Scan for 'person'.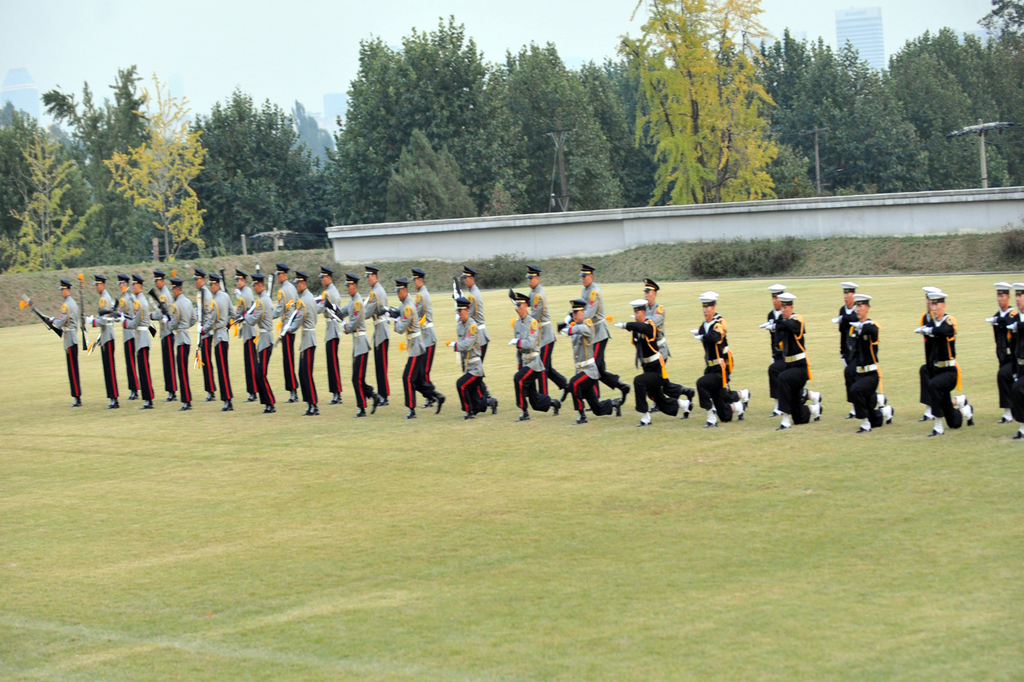
Scan result: bbox=(237, 272, 283, 405).
